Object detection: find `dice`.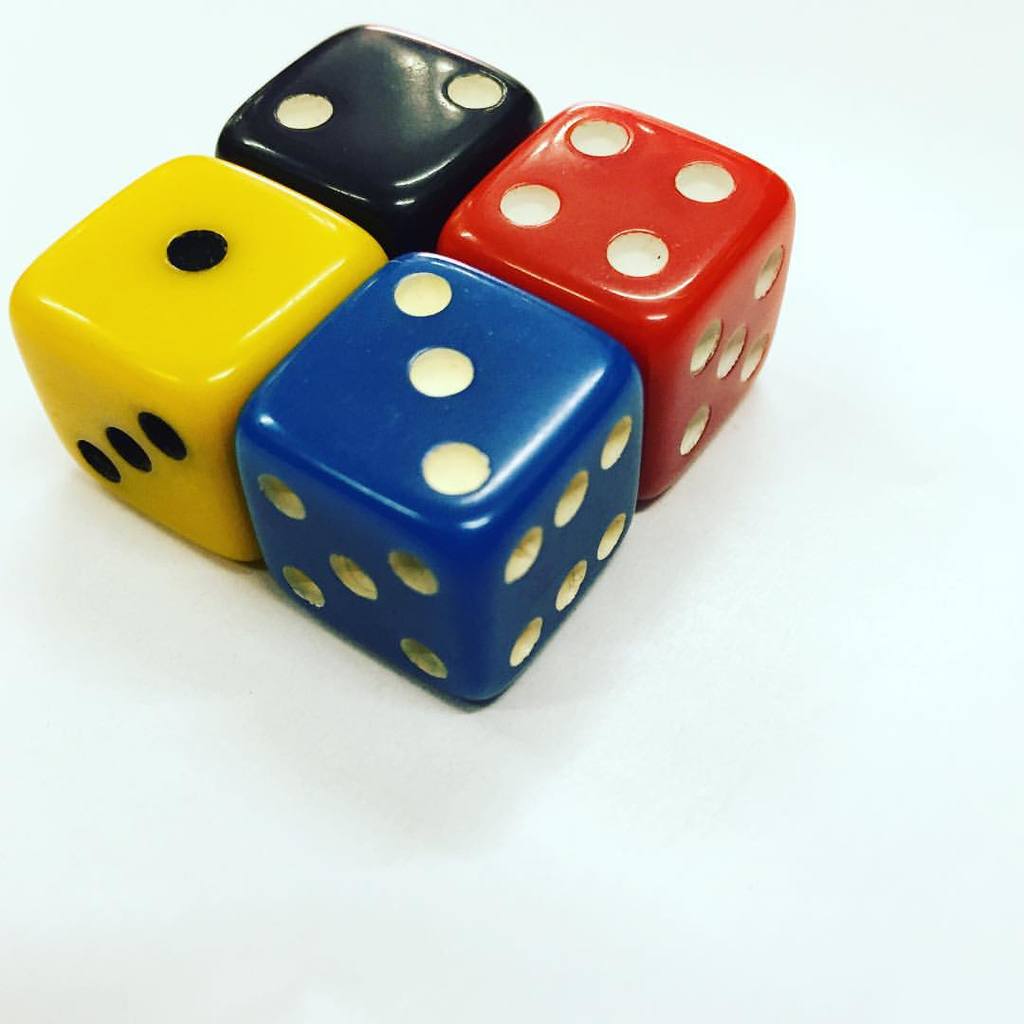
(438,101,797,506).
